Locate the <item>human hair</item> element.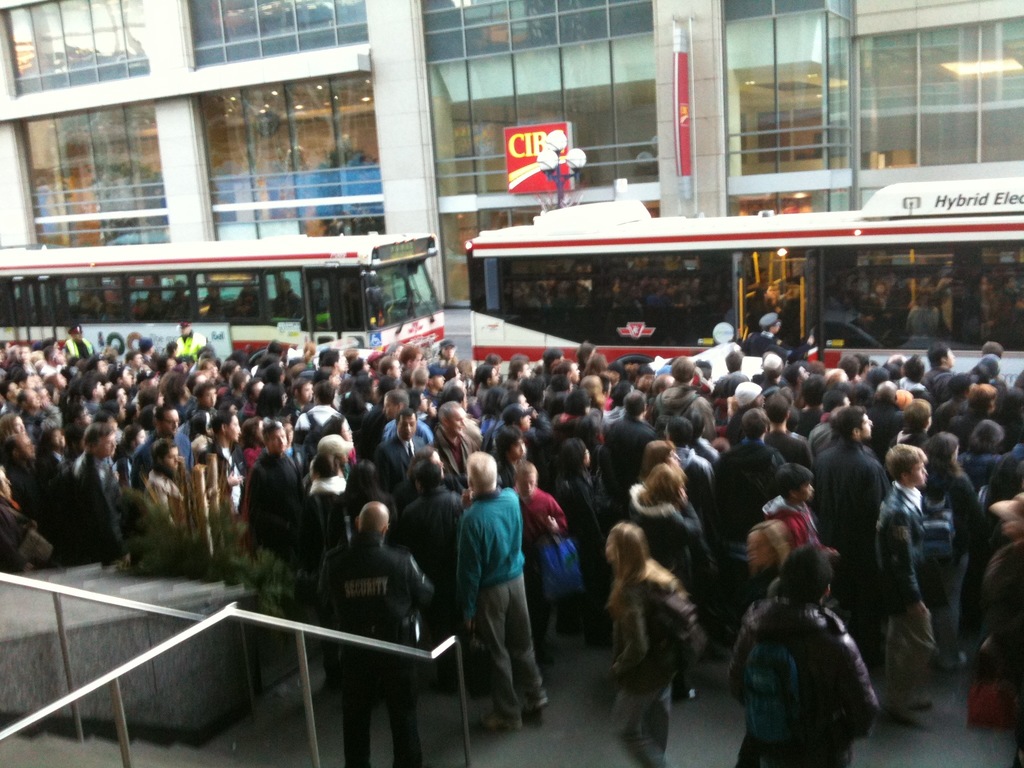
Element bbox: 399, 409, 415, 428.
